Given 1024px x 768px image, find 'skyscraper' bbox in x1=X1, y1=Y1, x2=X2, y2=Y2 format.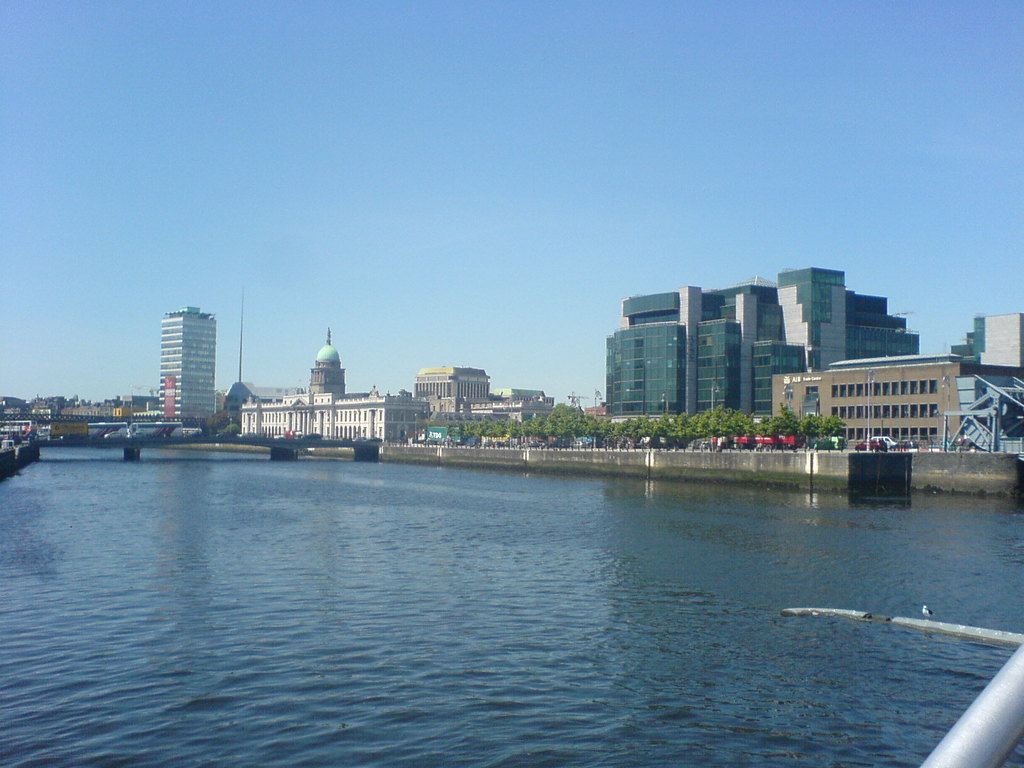
x1=154, y1=304, x2=216, y2=427.
